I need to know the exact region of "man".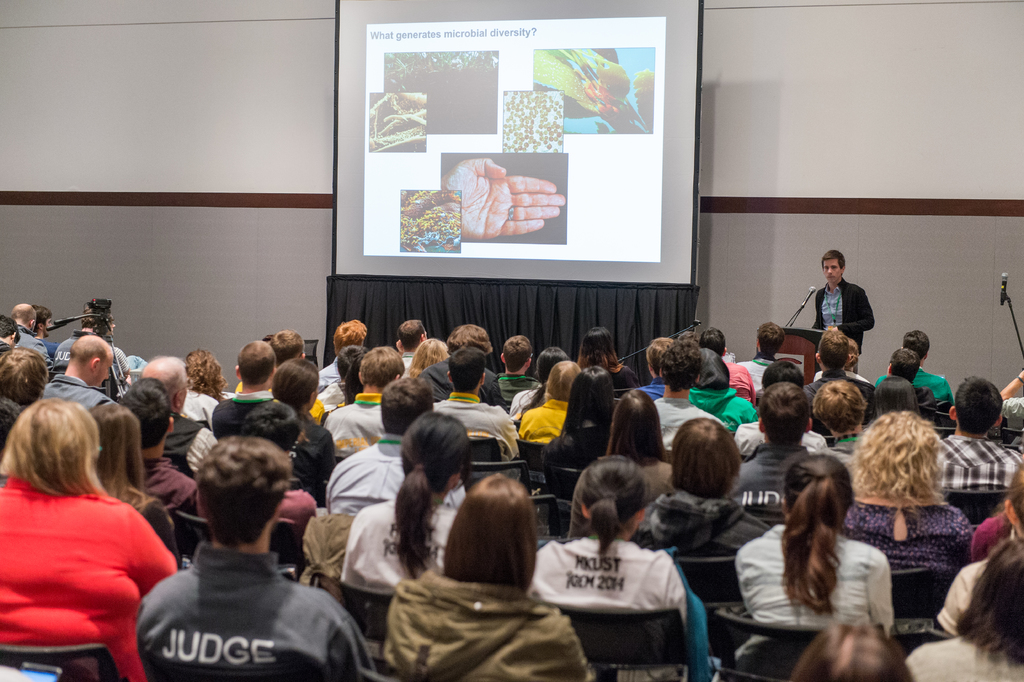
Region: 734, 382, 811, 511.
